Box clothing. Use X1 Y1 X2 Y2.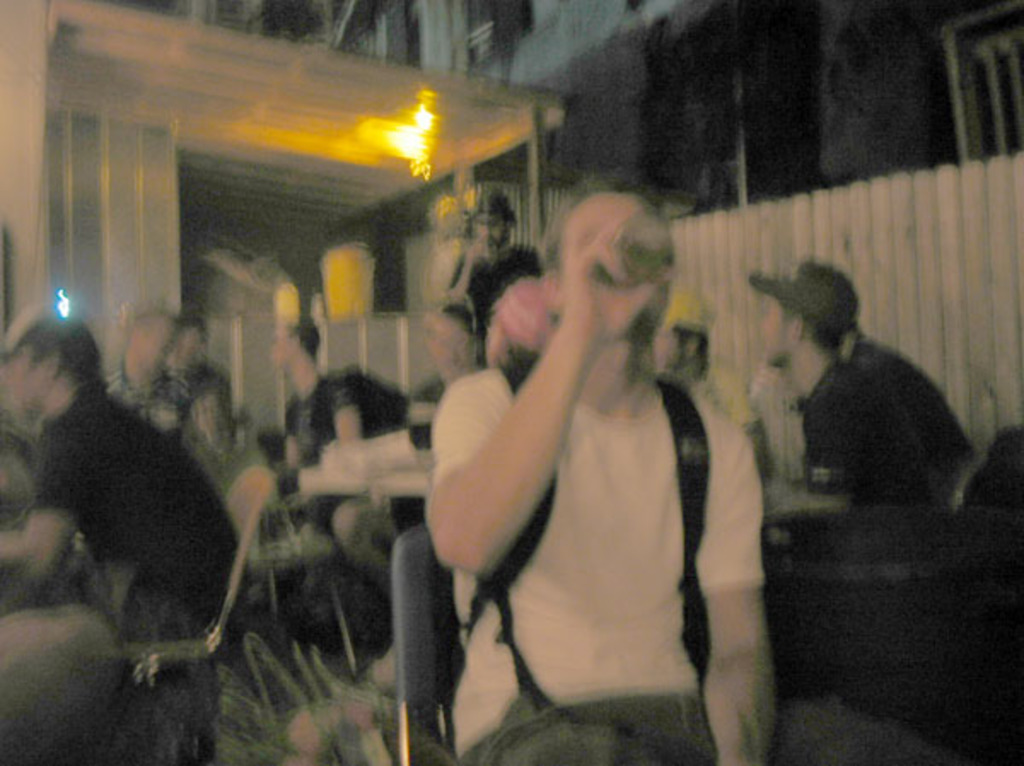
847 334 978 502.
